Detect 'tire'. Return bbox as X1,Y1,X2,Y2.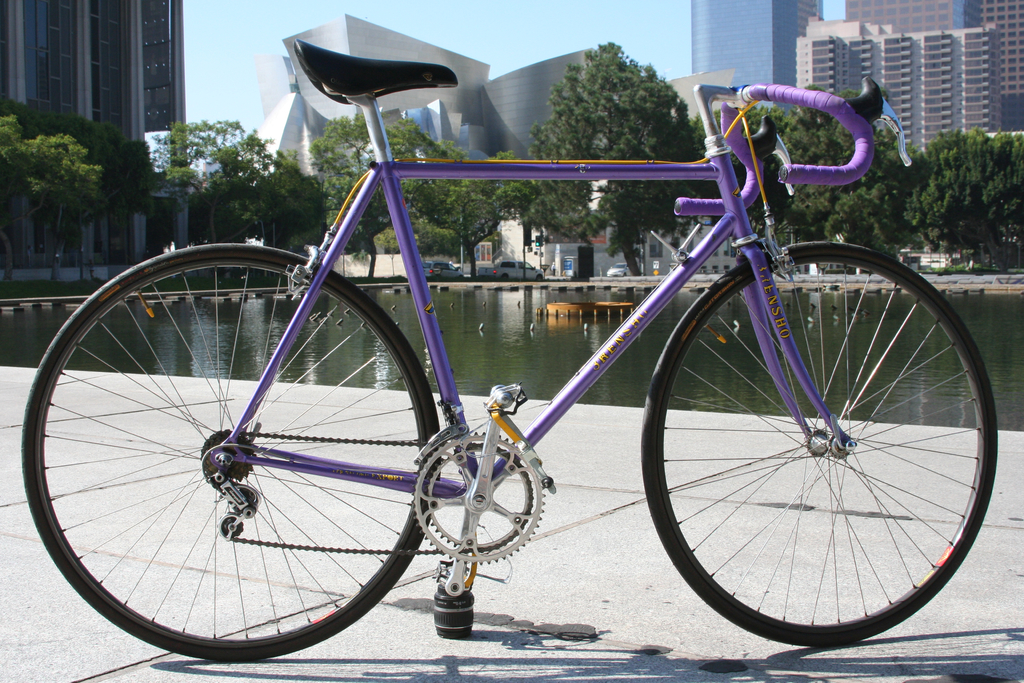
633,237,998,643.
